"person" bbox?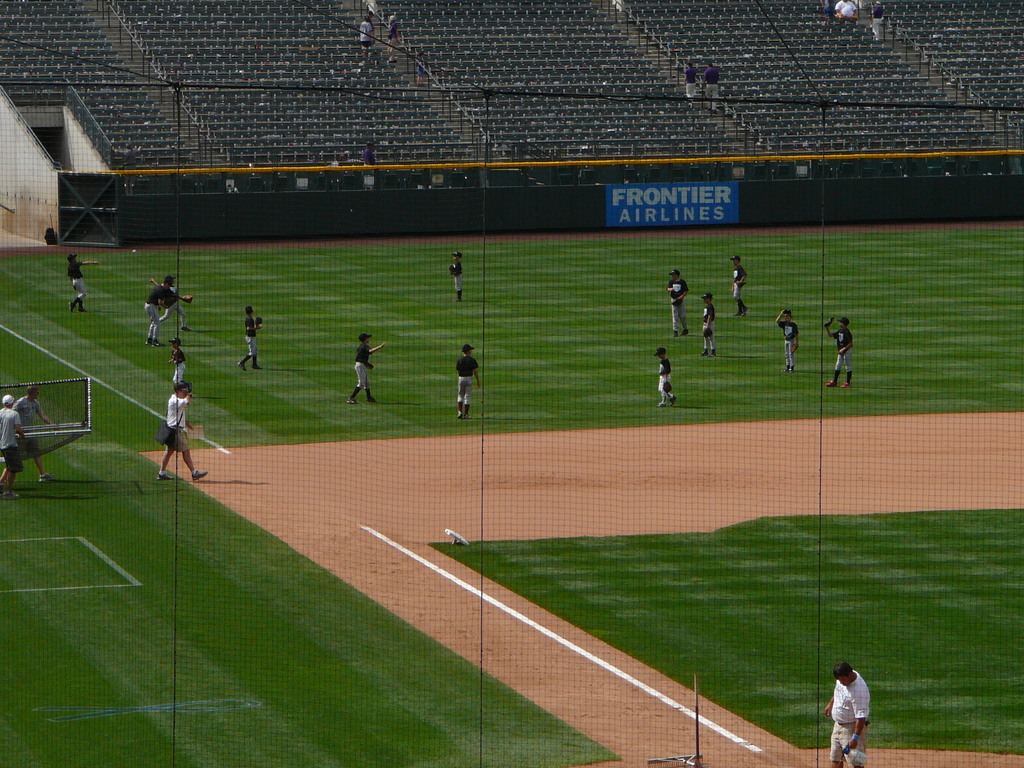
l=236, t=303, r=267, b=369
